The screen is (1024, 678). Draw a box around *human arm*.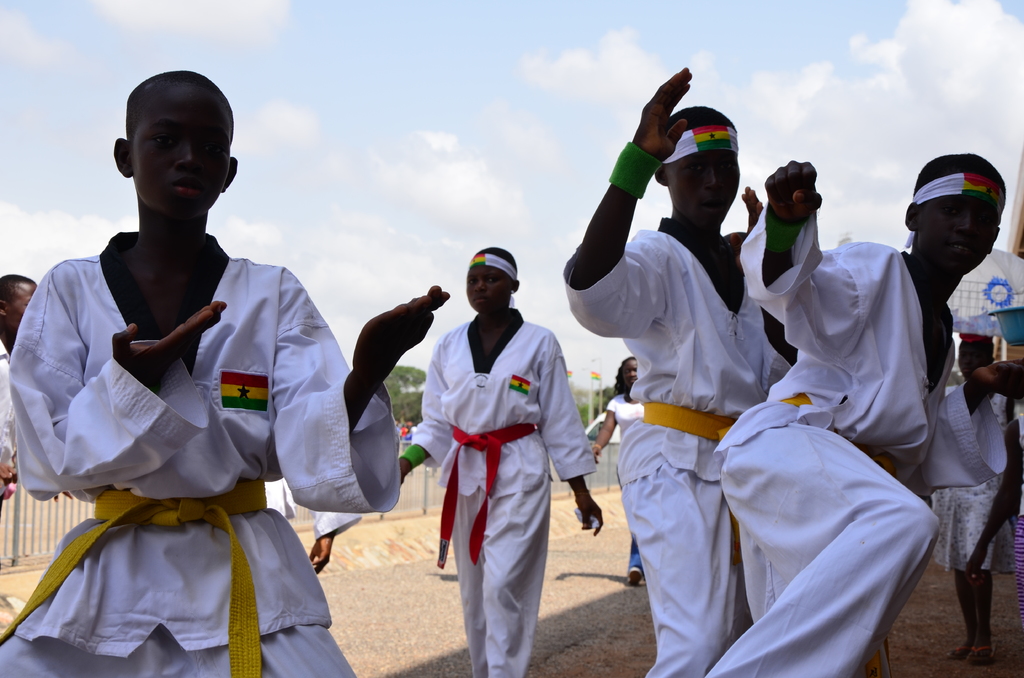
x1=922 y1=359 x2=1023 y2=488.
